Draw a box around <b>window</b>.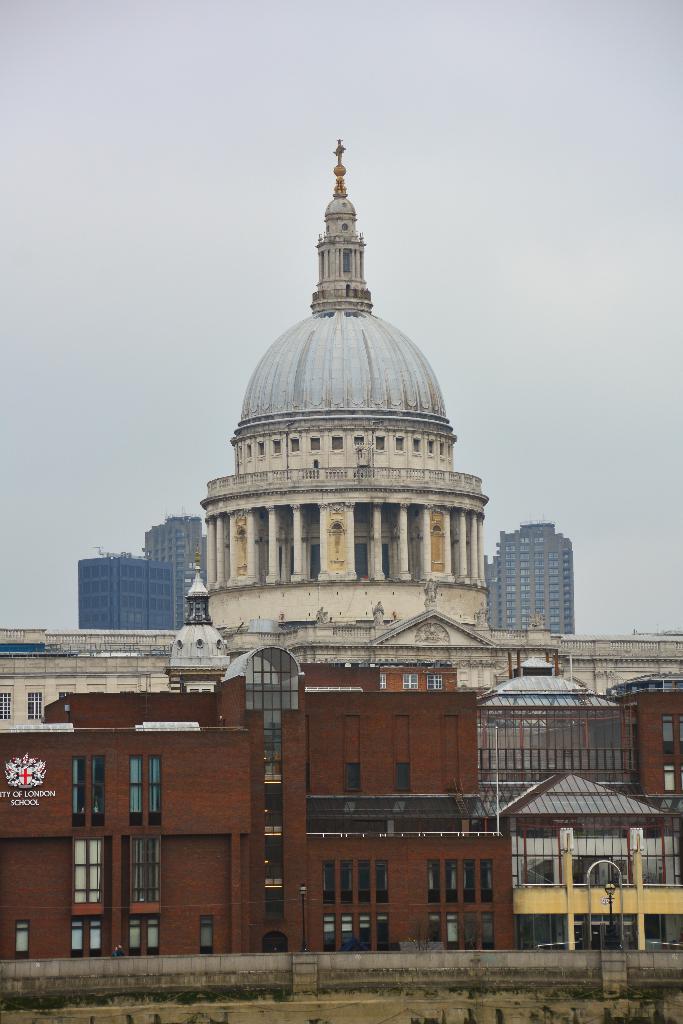
select_region(427, 675, 441, 687).
